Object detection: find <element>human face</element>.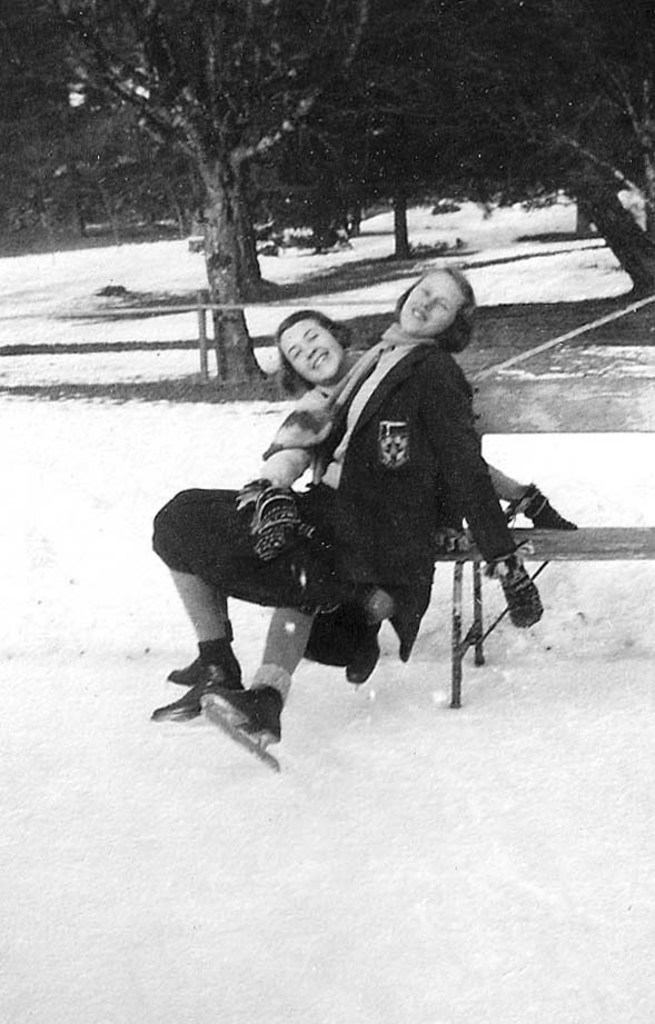
BBox(276, 316, 341, 380).
